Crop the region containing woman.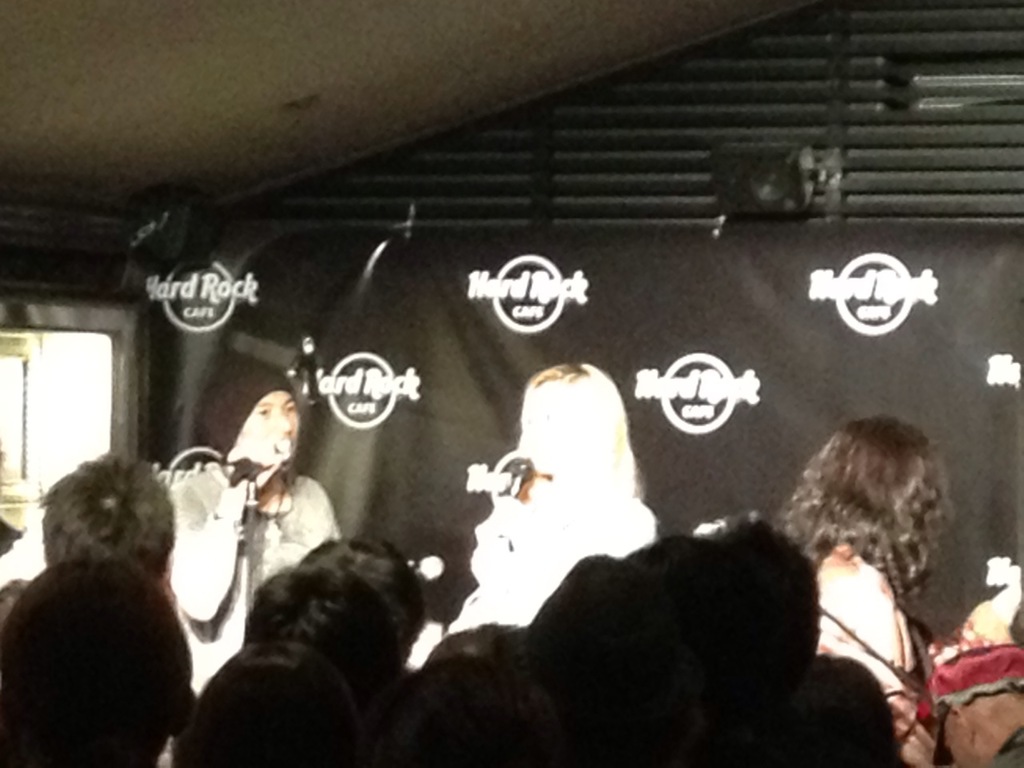
Crop region: (458, 351, 662, 642).
